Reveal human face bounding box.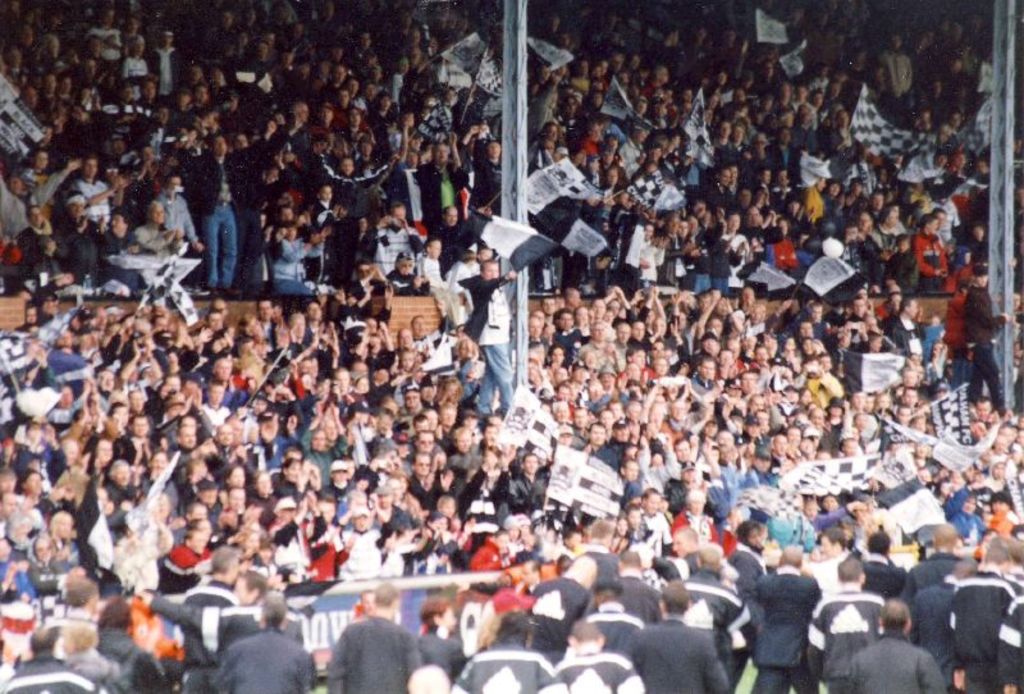
Revealed: {"left": 196, "top": 439, "right": 215, "bottom": 453}.
